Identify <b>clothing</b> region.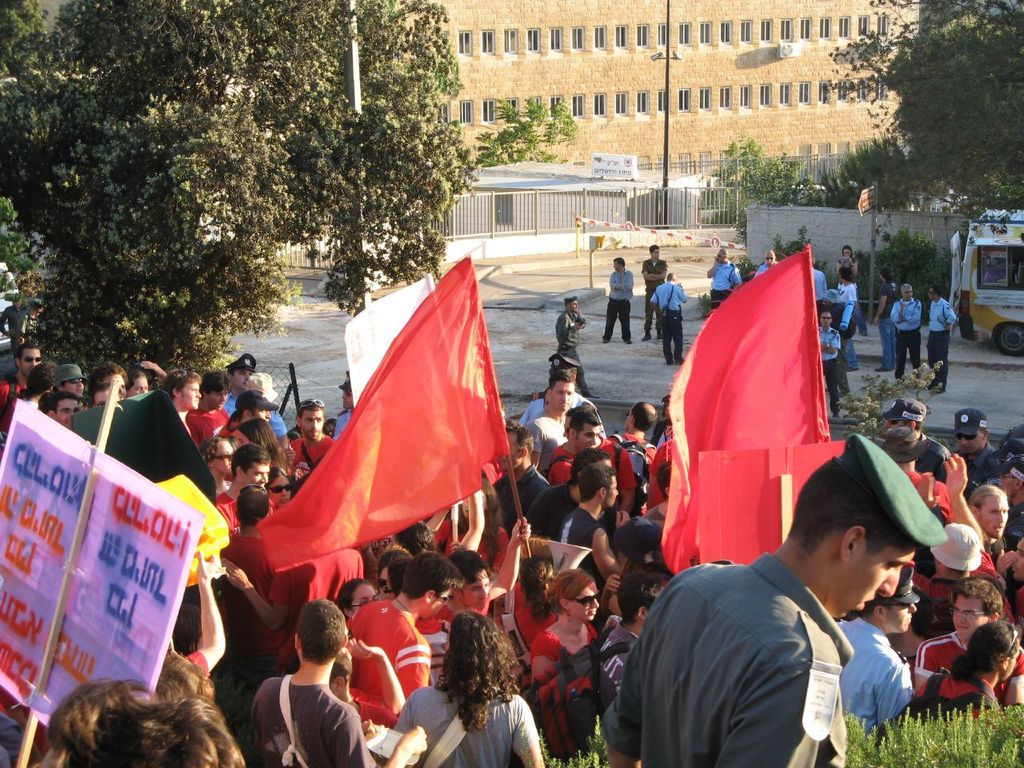
Region: (493,584,561,658).
